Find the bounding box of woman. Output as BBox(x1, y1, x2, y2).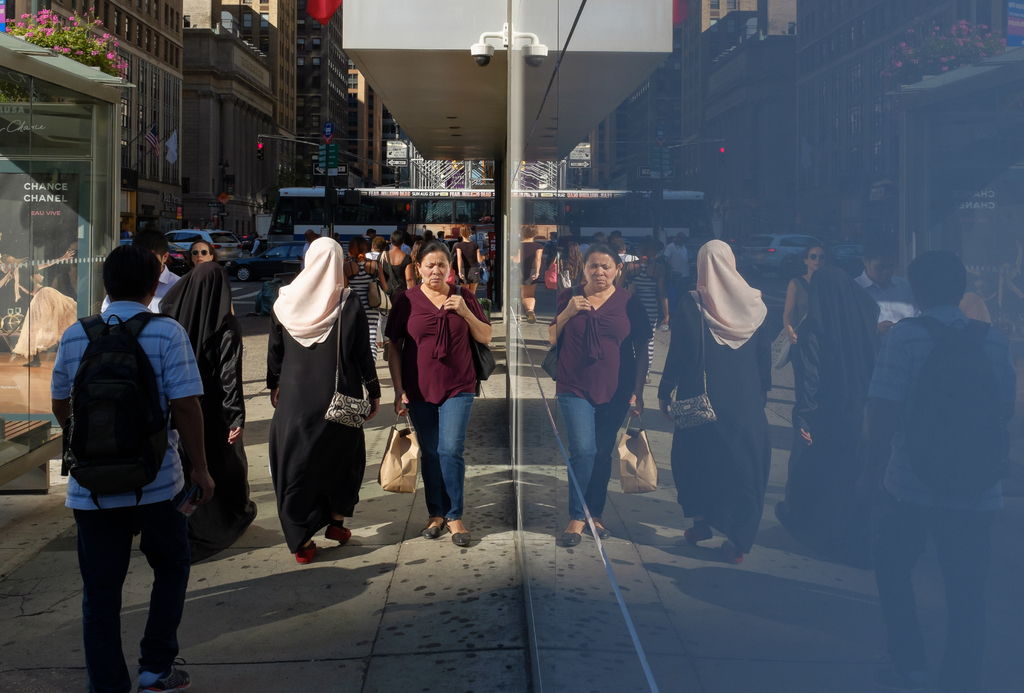
BBox(454, 222, 484, 293).
